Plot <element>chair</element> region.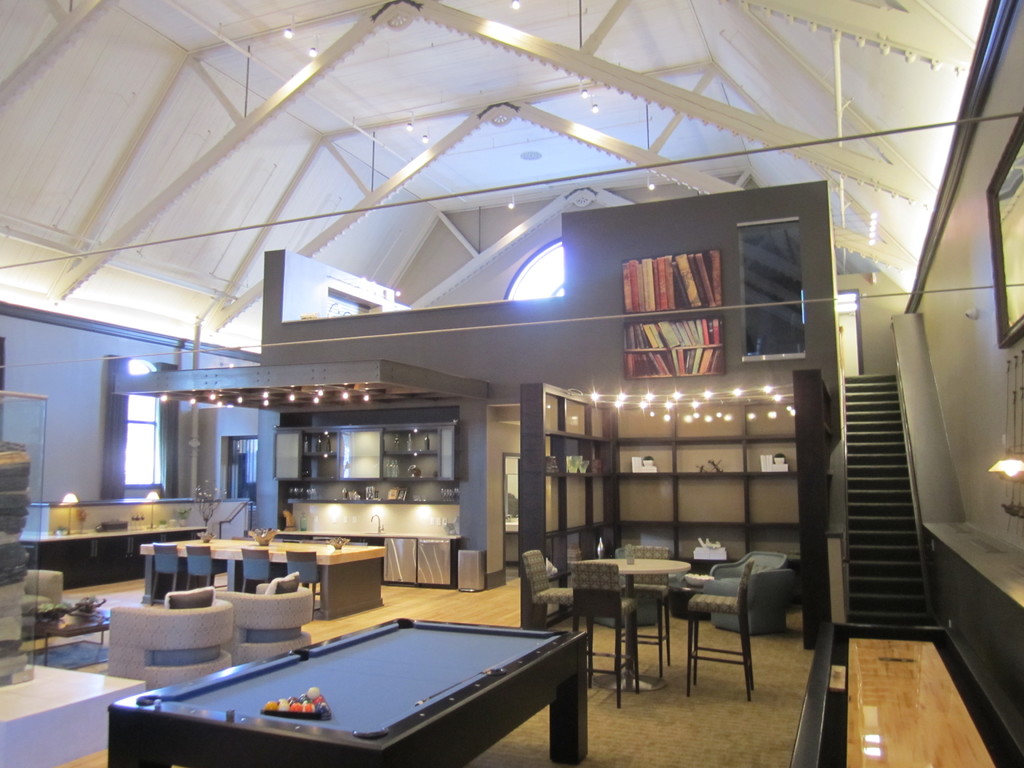
Plotted at detection(219, 573, 313, 669).
